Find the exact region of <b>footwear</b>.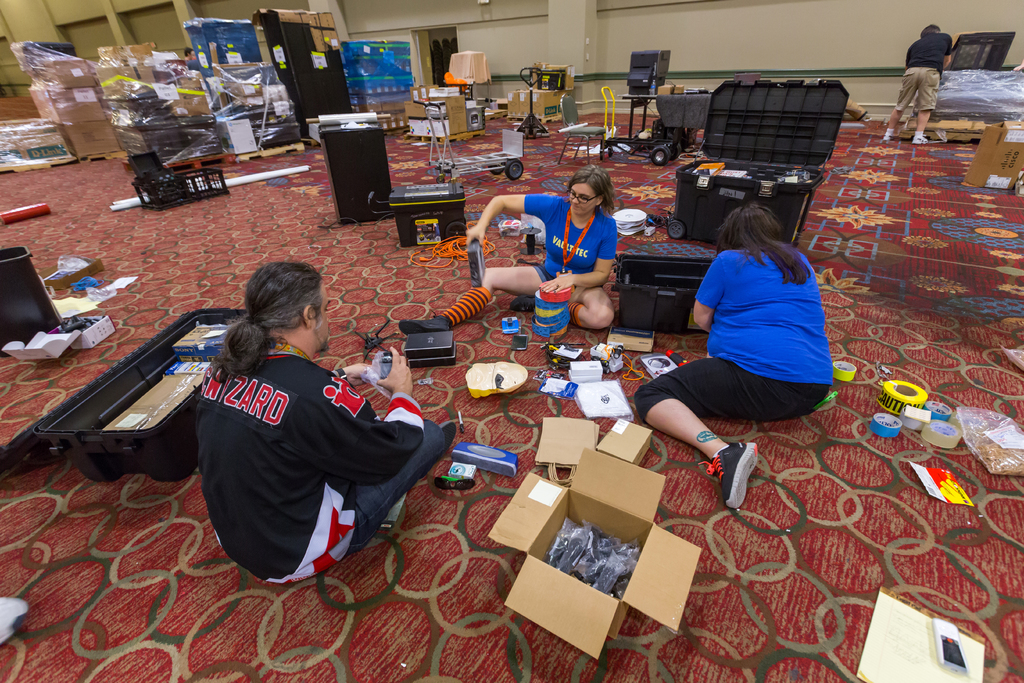
Exact region: region(397, 314, 452, 331).
